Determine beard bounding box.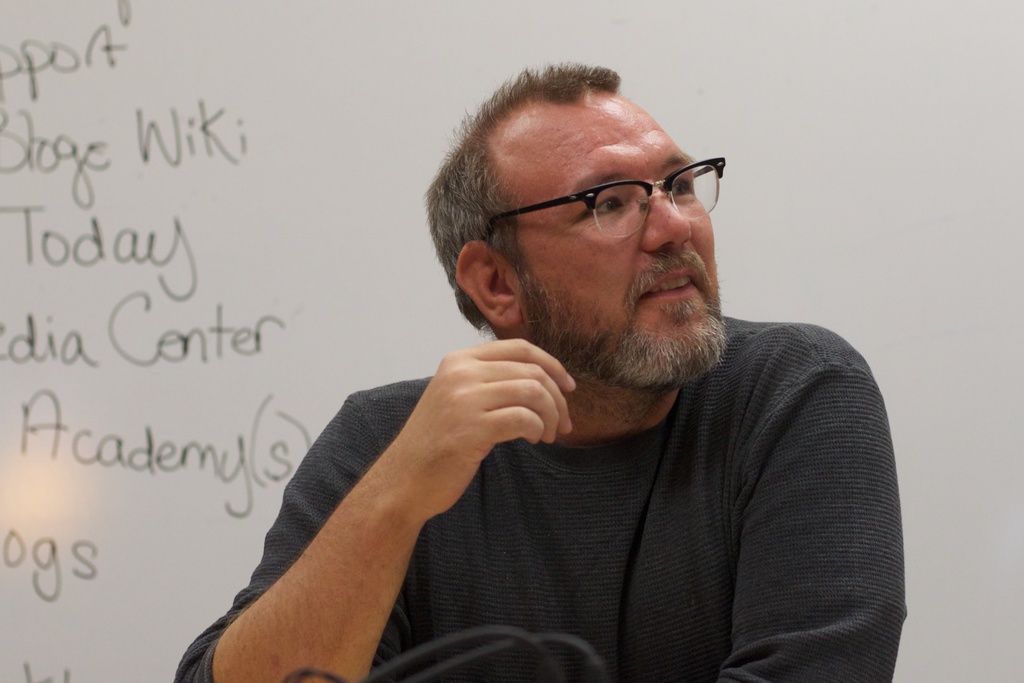
Determined: 516,288,730,427.
